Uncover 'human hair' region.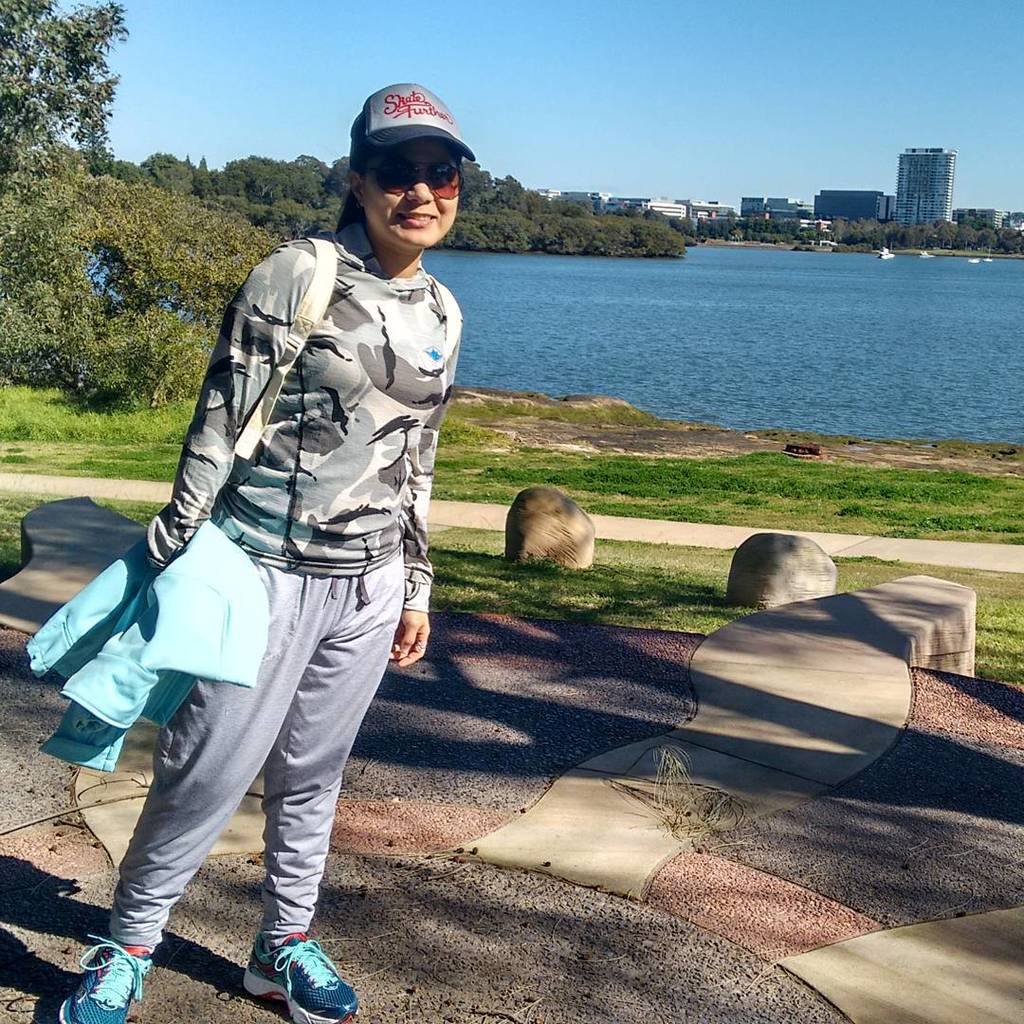
Uncovered: select_region(331, 103, 437, 237).
